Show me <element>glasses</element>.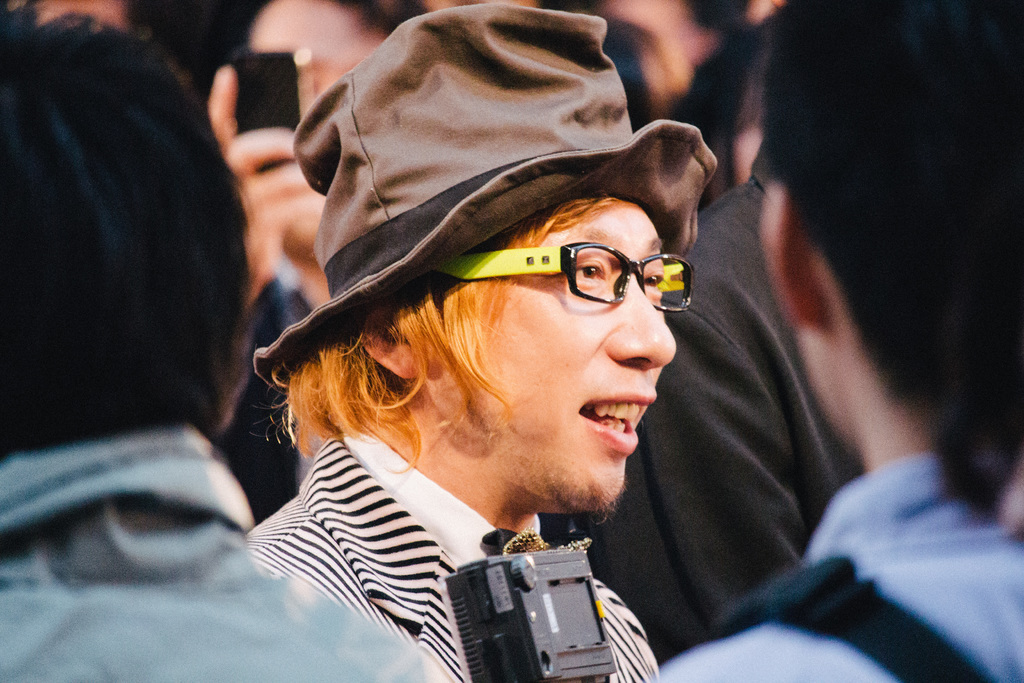
<element>glasses</element> is here: (470,231,704,322).
